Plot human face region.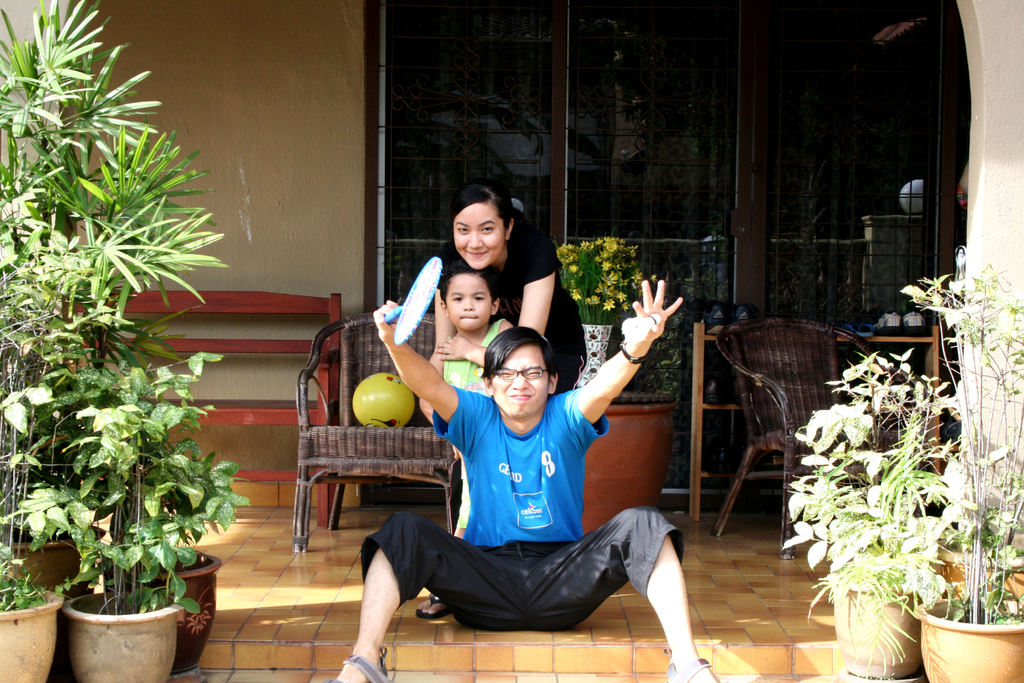
Plotted at detection(454, 204, 504, 269).
